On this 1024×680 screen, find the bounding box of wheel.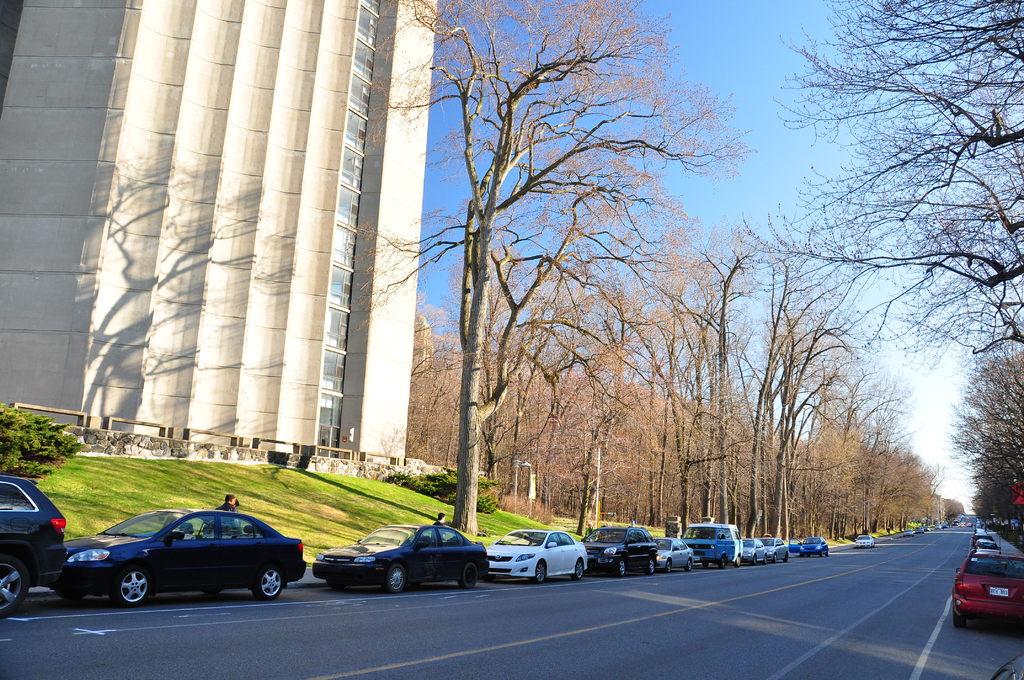
Bounding box: left=56, top=588, right=86, bottom=603.
